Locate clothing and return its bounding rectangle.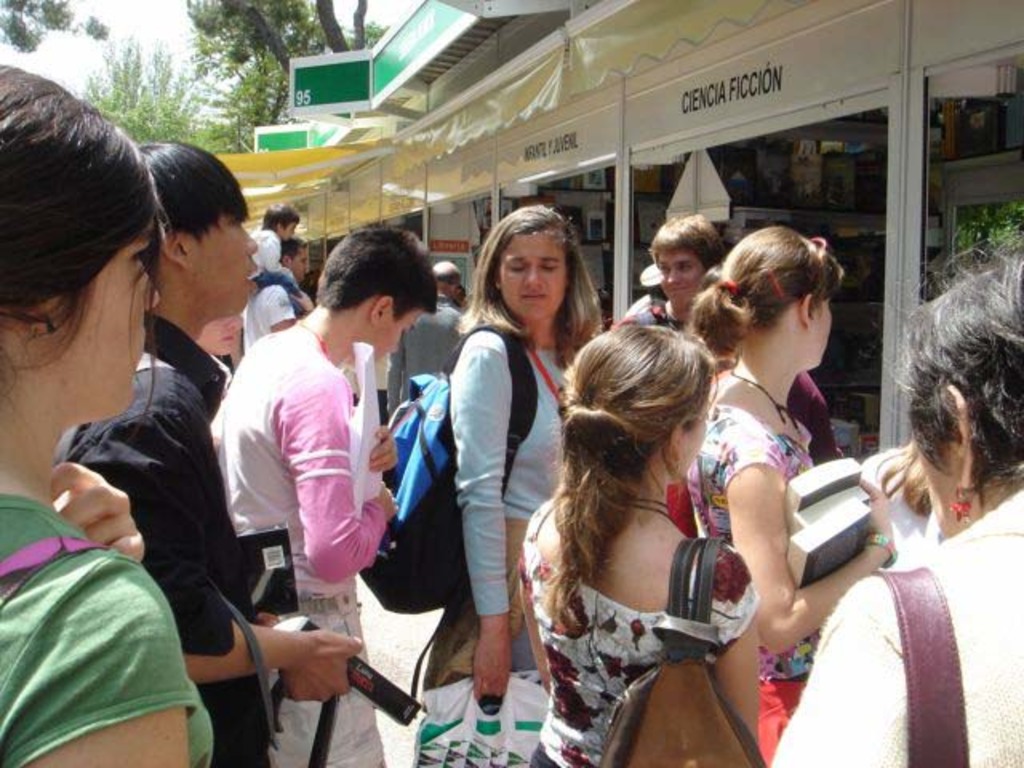
{"x1": 779, "y1": 493, "x2": 1022, "y2": 766}.
